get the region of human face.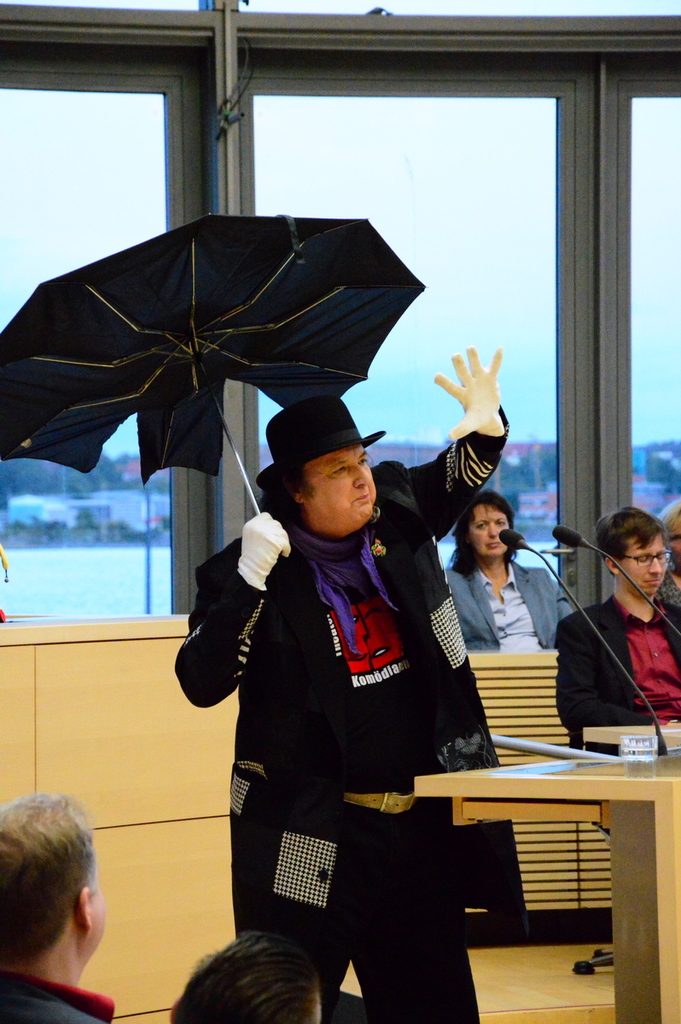
306, 445, 381, 527.
